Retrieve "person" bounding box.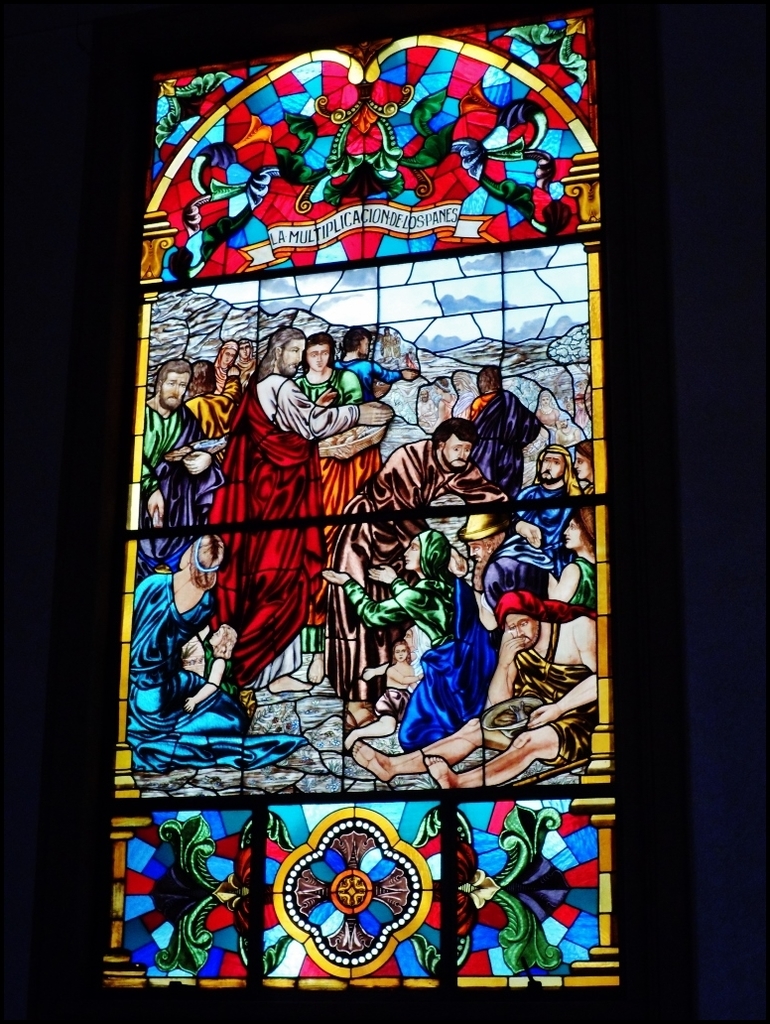
Bounding box: <region>347, 589, 617, 787</region>.
